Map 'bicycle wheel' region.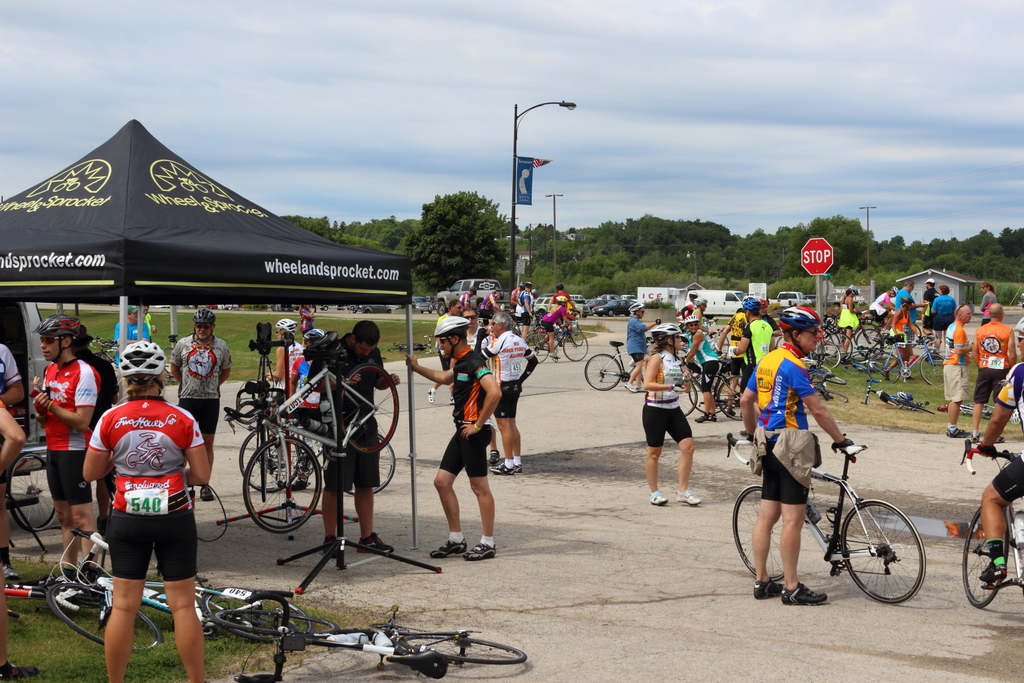
Mapped to region(851, 327, 890, 358).
